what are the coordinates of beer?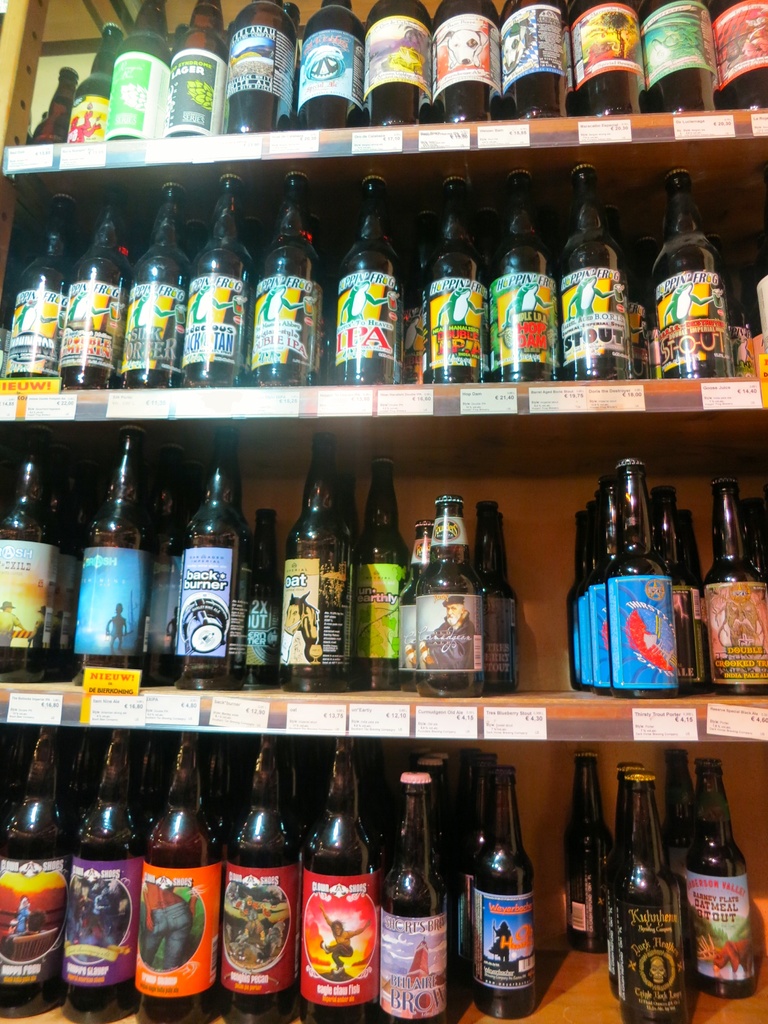
[164,0,230,132].
